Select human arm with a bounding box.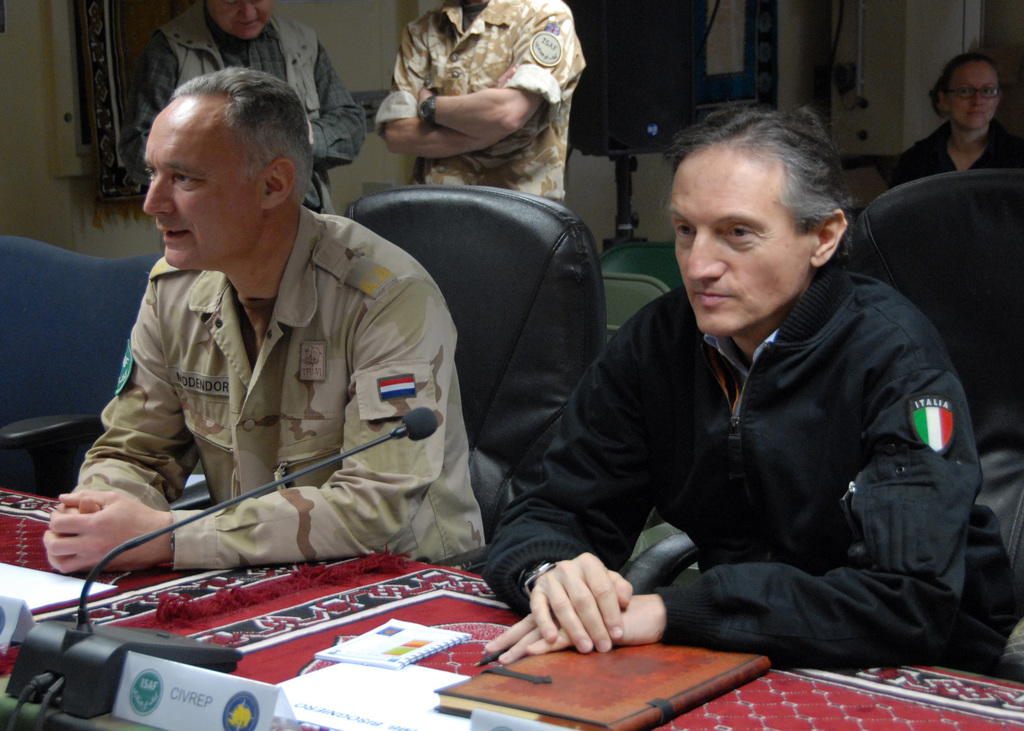
locate(59, 275, 195, 580).
